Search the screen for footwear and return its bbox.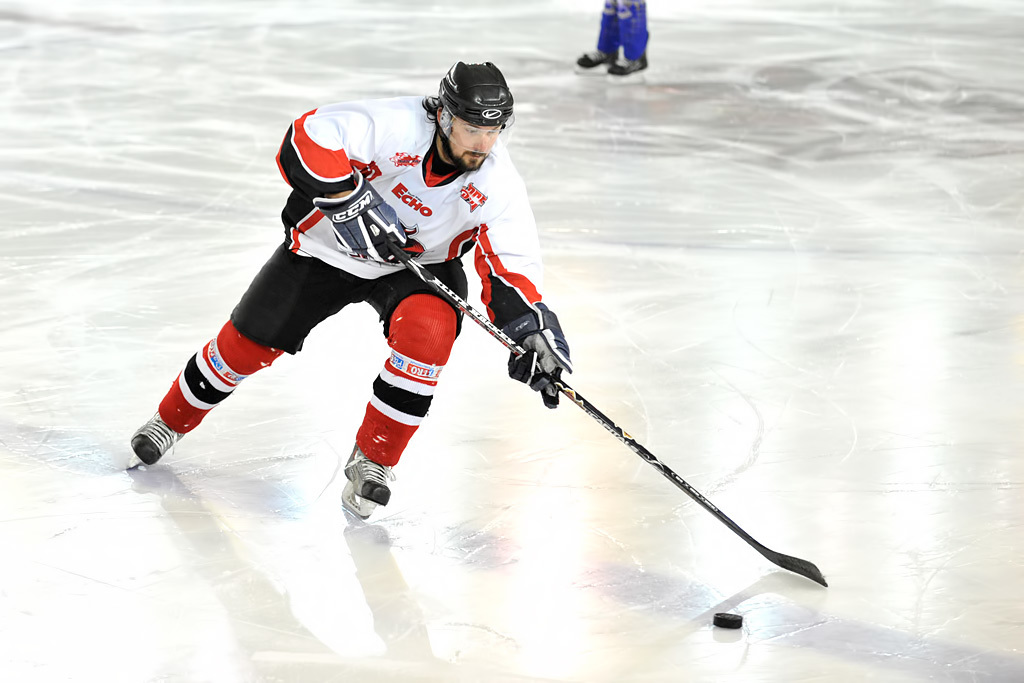
Found: <region>578, 47, 620, 70</region>.
